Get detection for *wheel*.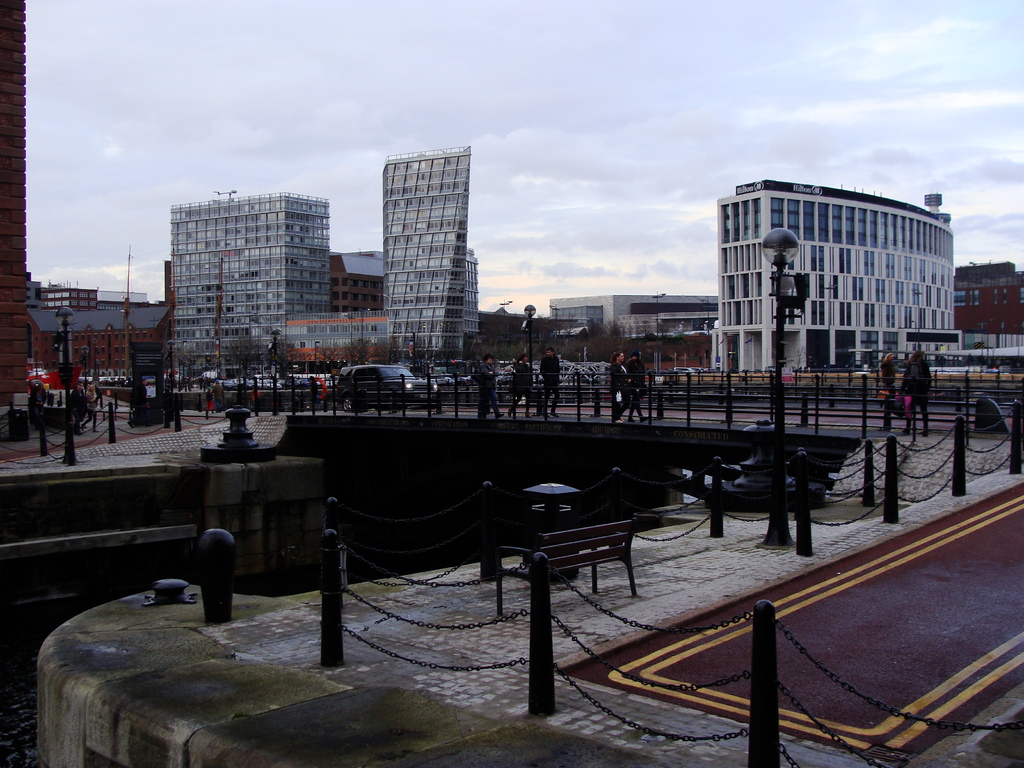
Detection: Rect(346, 396, 355, 412).
